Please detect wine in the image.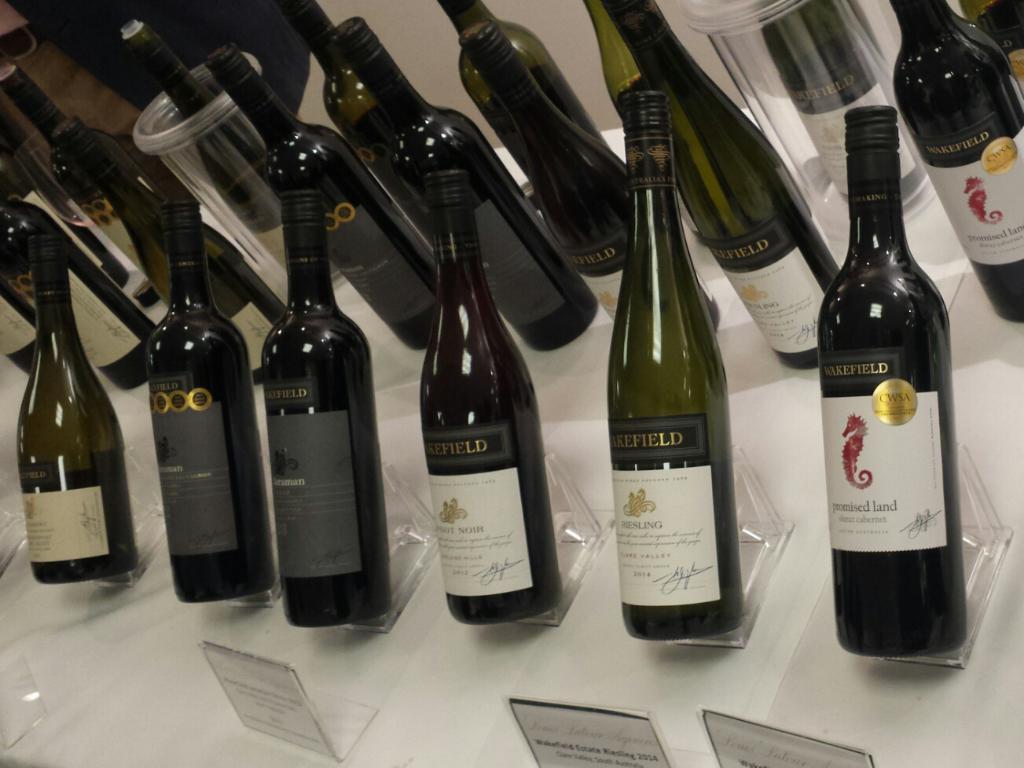
207,44,429,351.
